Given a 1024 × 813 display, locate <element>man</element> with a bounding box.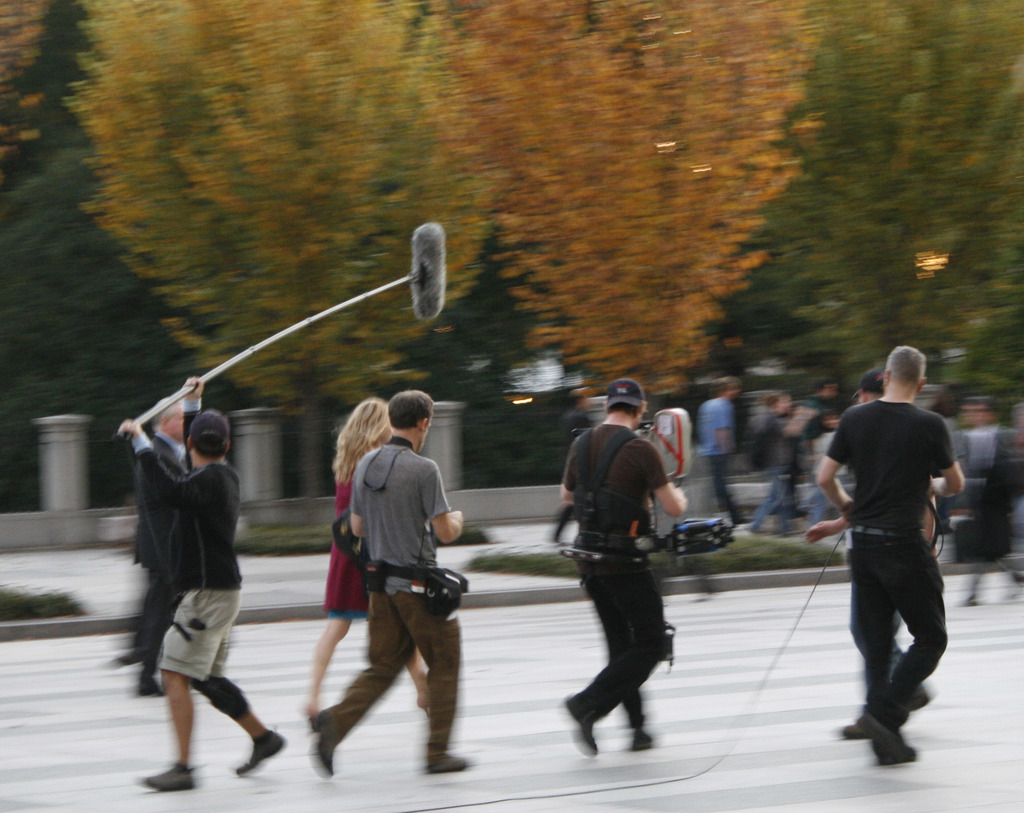
Located: bbox=[809, 375, 929, 746].
